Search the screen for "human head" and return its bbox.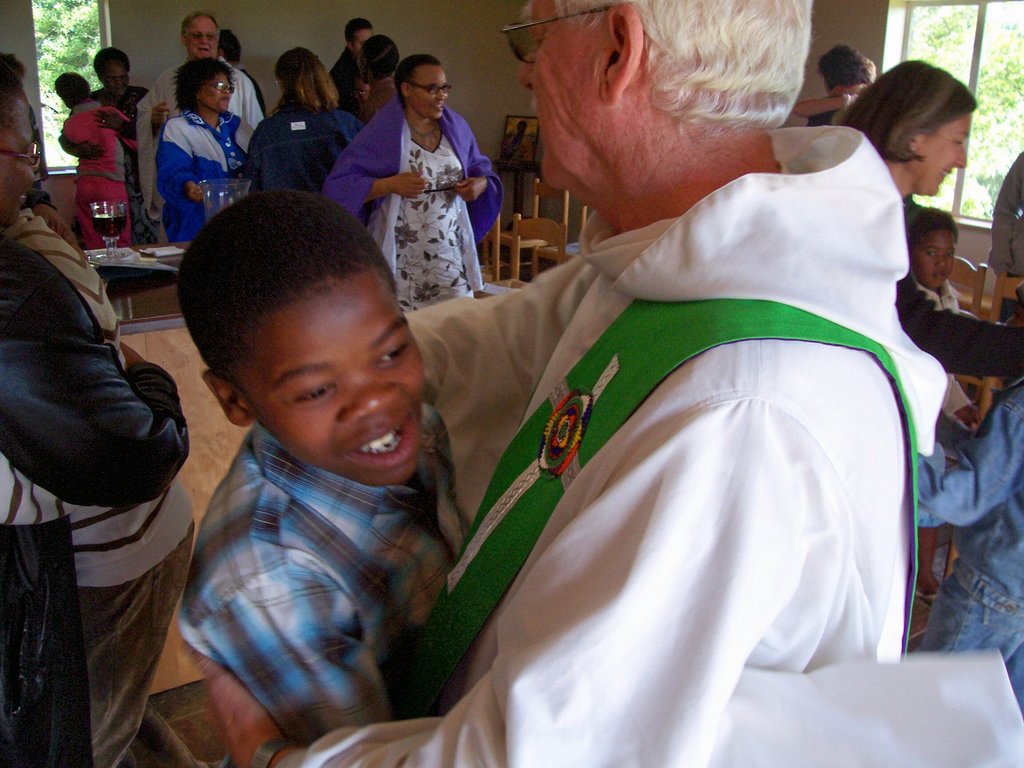
Found: 497/0/813/213.
